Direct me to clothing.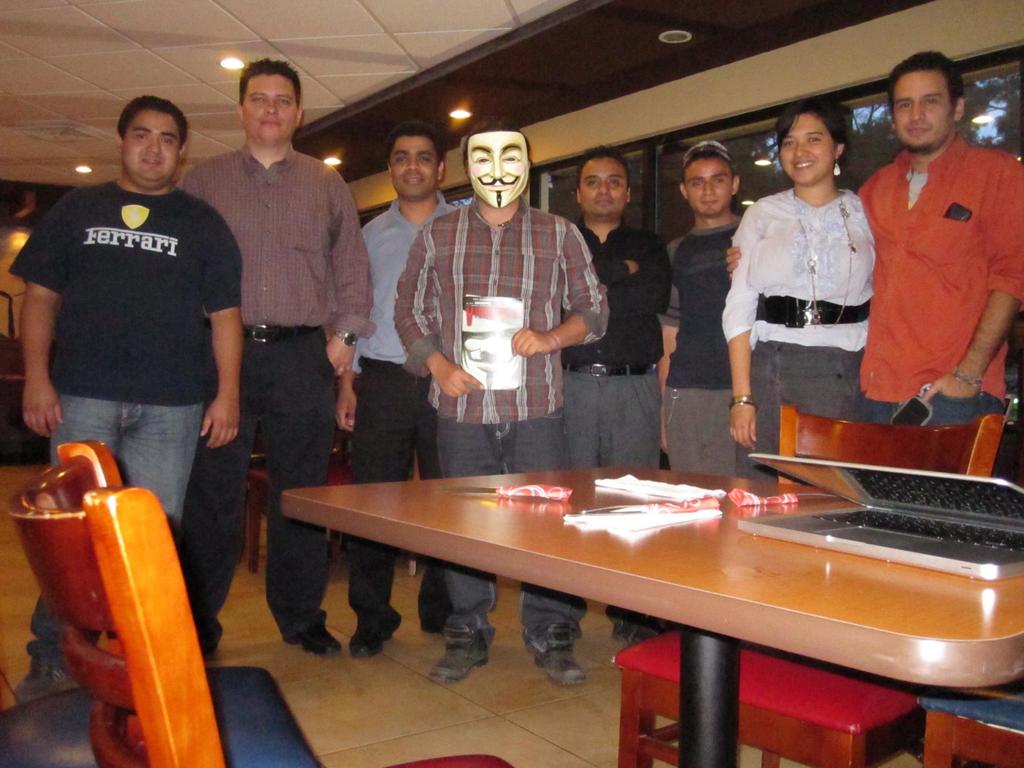
Direction: (181, 140, 370, 653).
